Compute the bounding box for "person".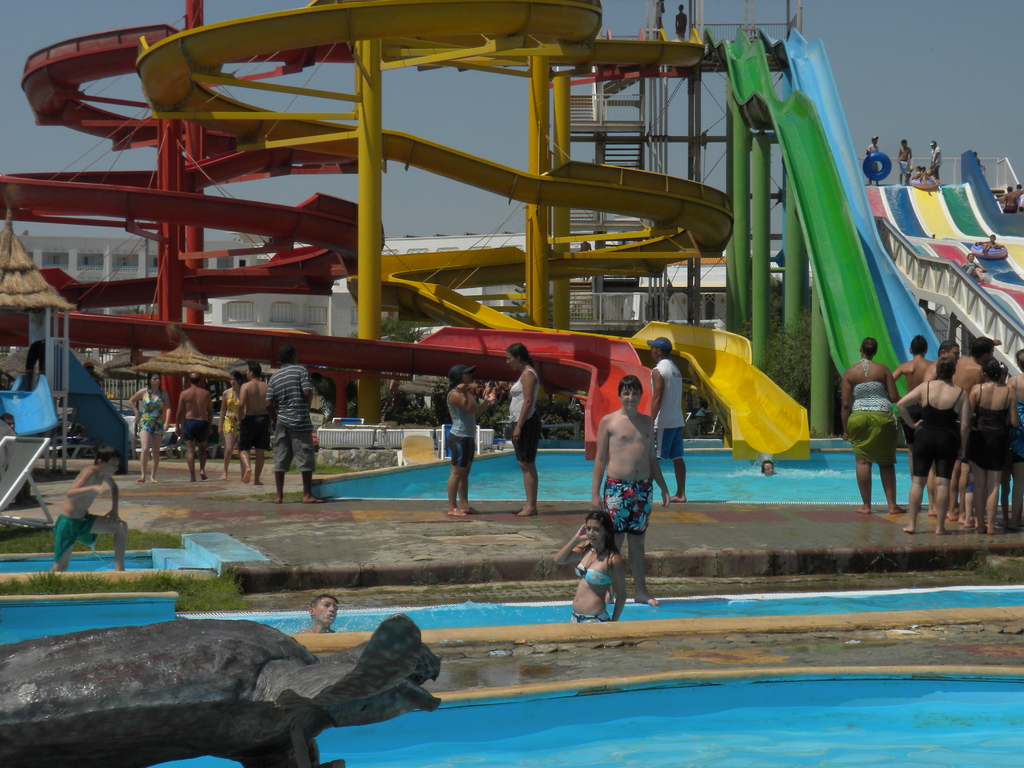
region(176, 372, 216, 484).
